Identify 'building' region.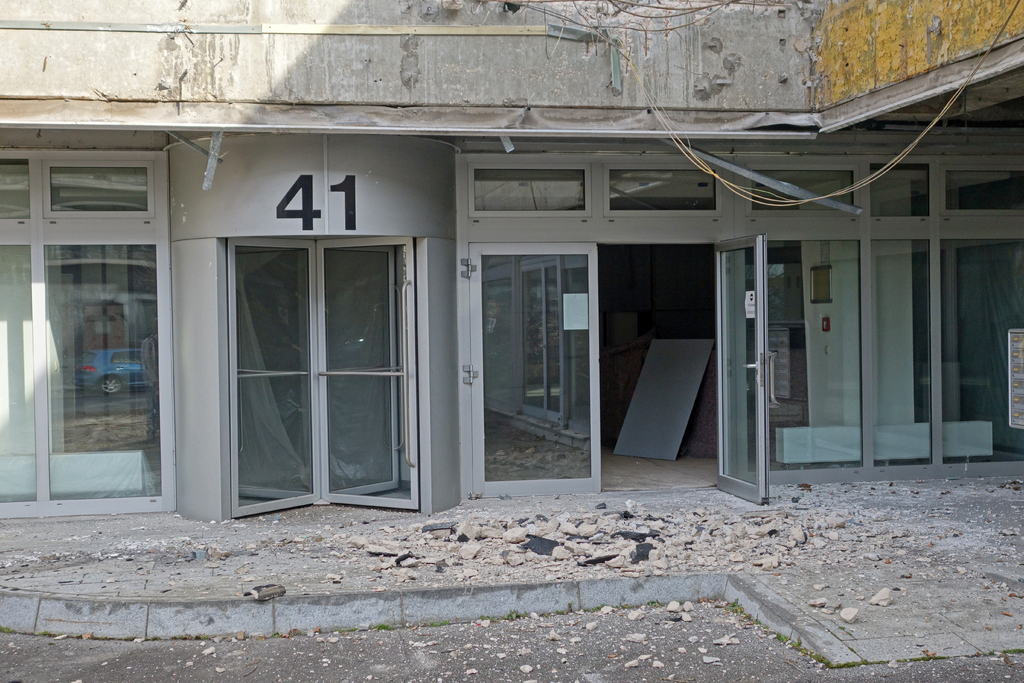
Region: (0, 0, 1023, 524).
